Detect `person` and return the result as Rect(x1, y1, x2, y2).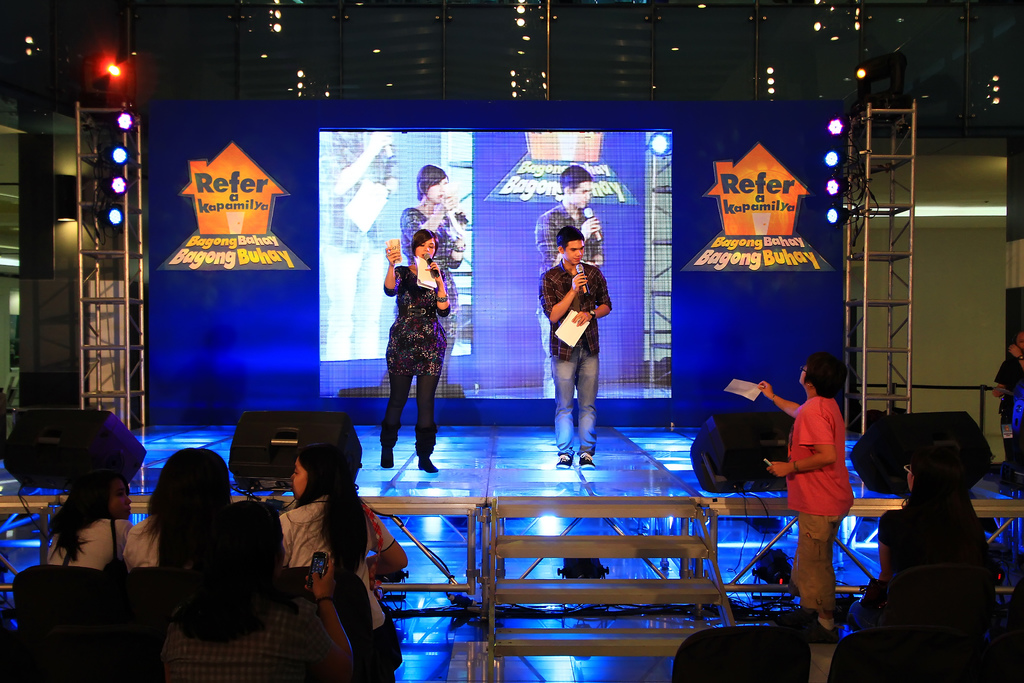
Rect(384, 227, 454, 473).
